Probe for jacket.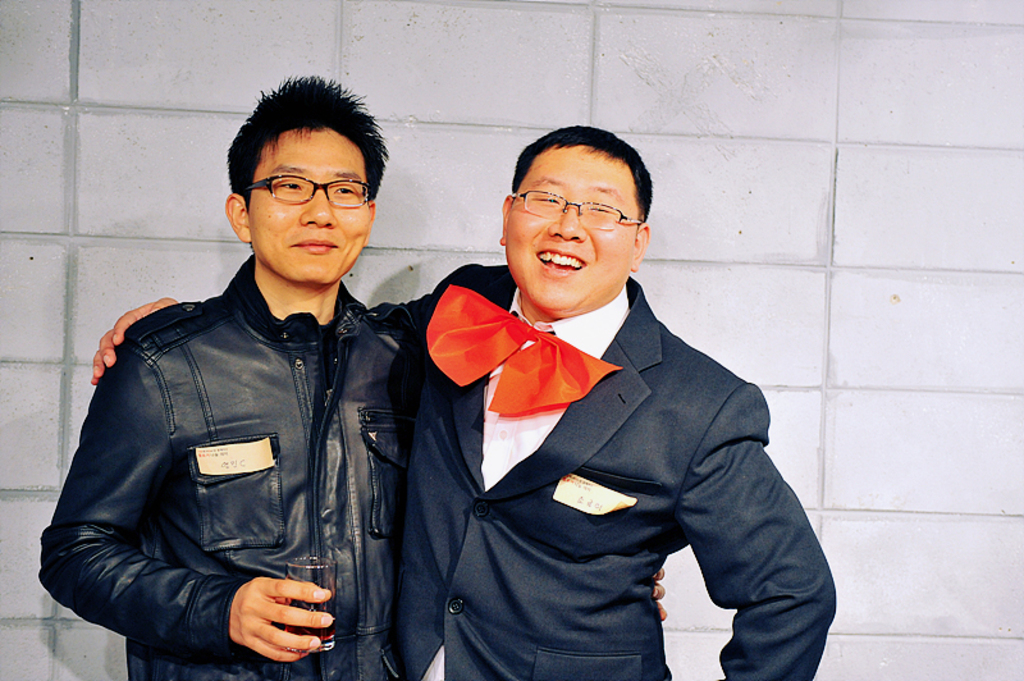
Probe result: left=40, top=252, right=416, bottom=680.
